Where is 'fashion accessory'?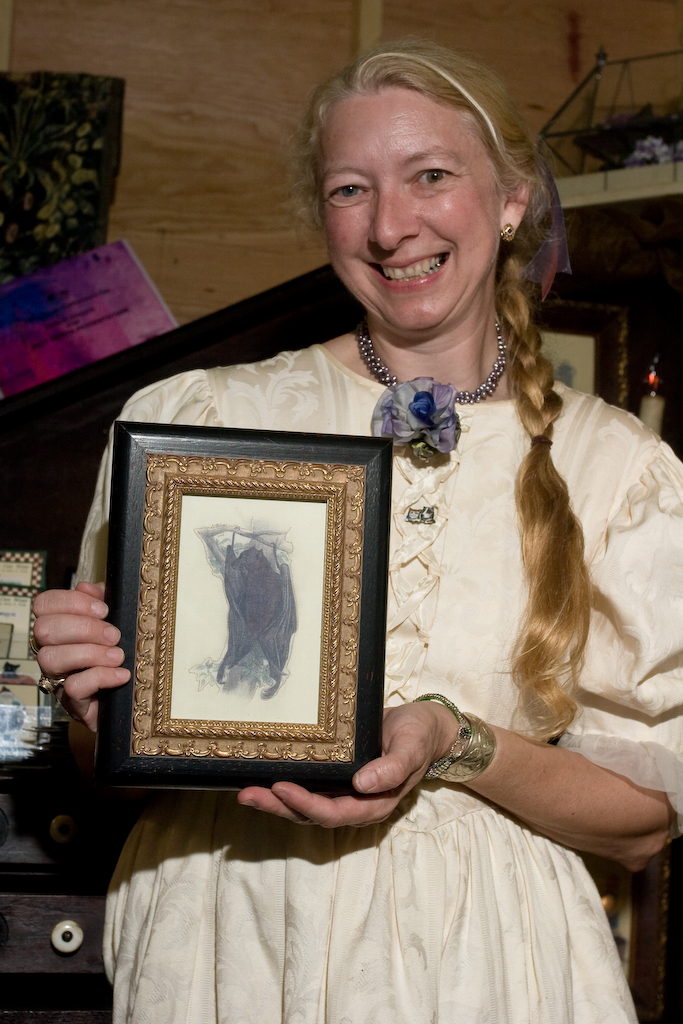
select_region(39, 677, 69, 695).
